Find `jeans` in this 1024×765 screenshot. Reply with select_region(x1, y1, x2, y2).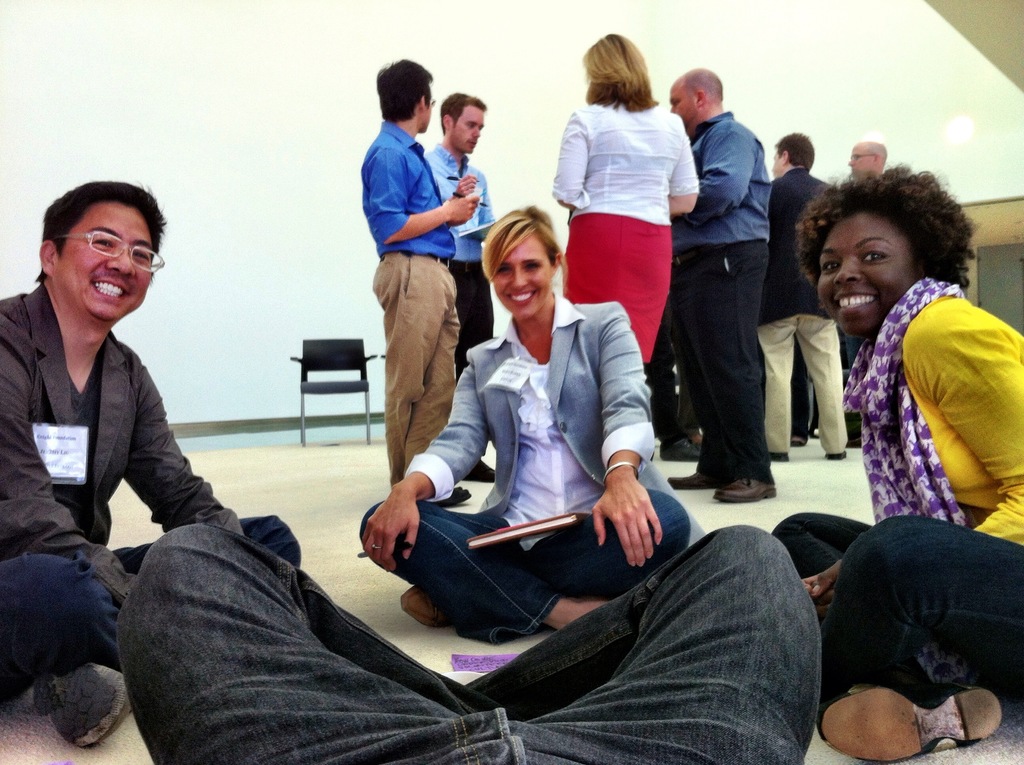
select_region(771, 512, 1023, 698).
